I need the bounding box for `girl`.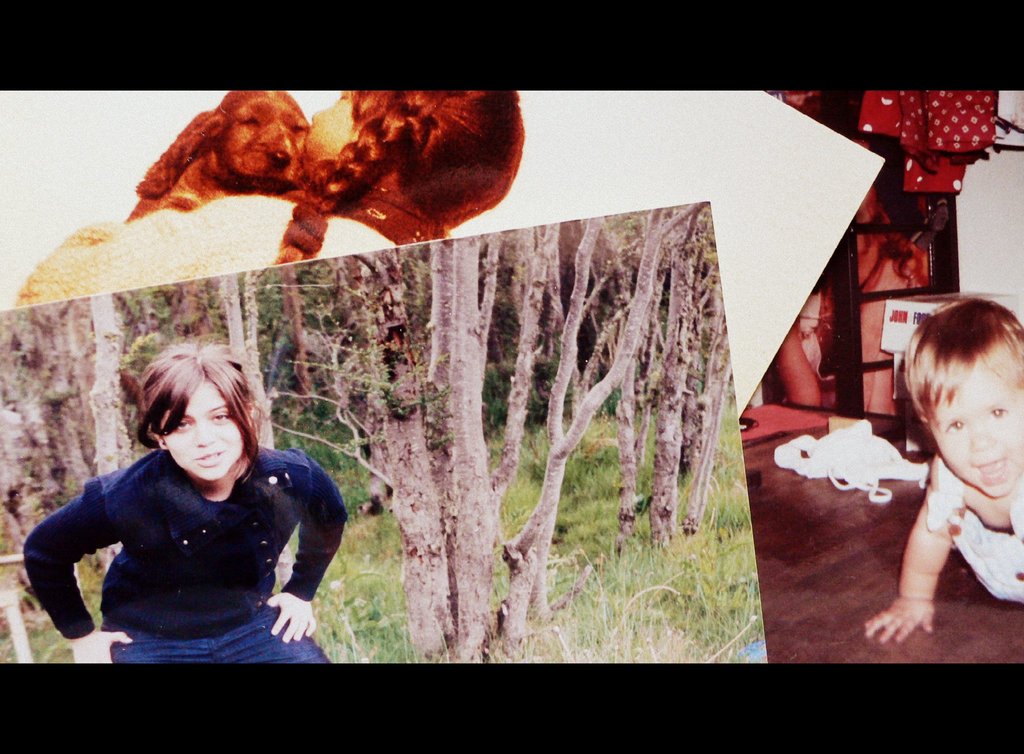
Here it is: 22, 331, 340, 668.
